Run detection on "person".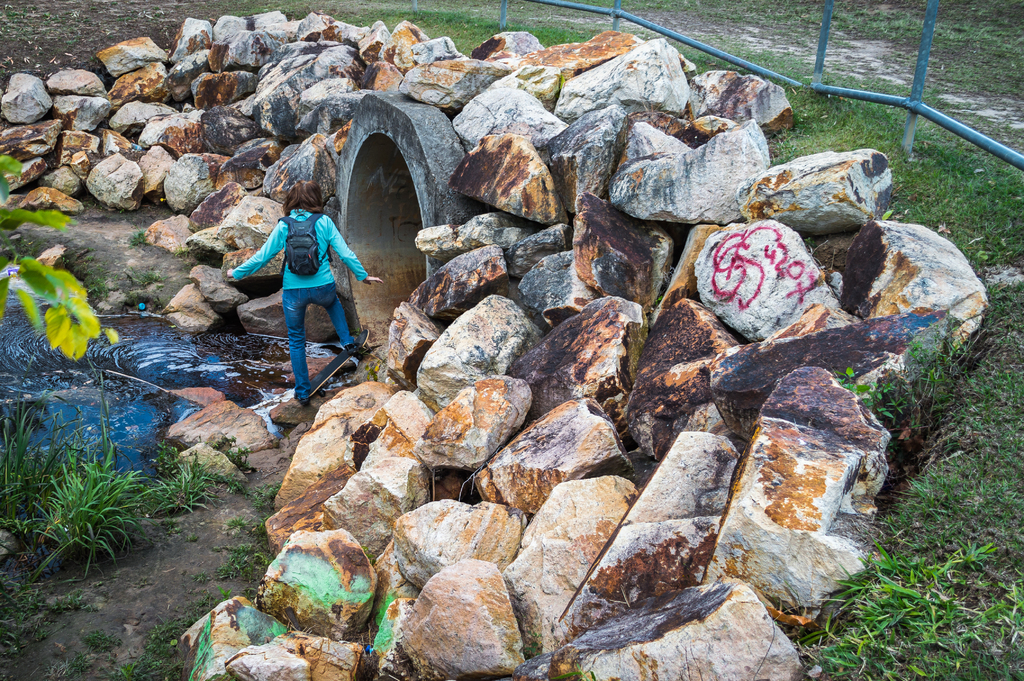
Result: x1=236, y1=182, x2=372, y2=401.
